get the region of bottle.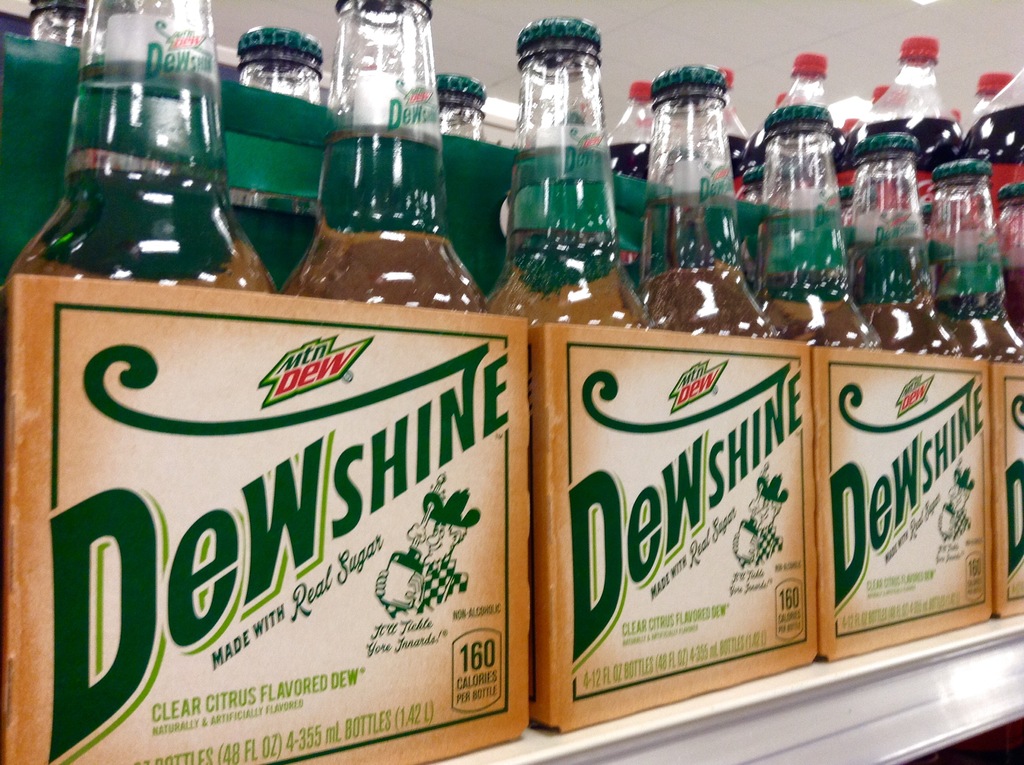
box=[956, 65, 1012, 123].
